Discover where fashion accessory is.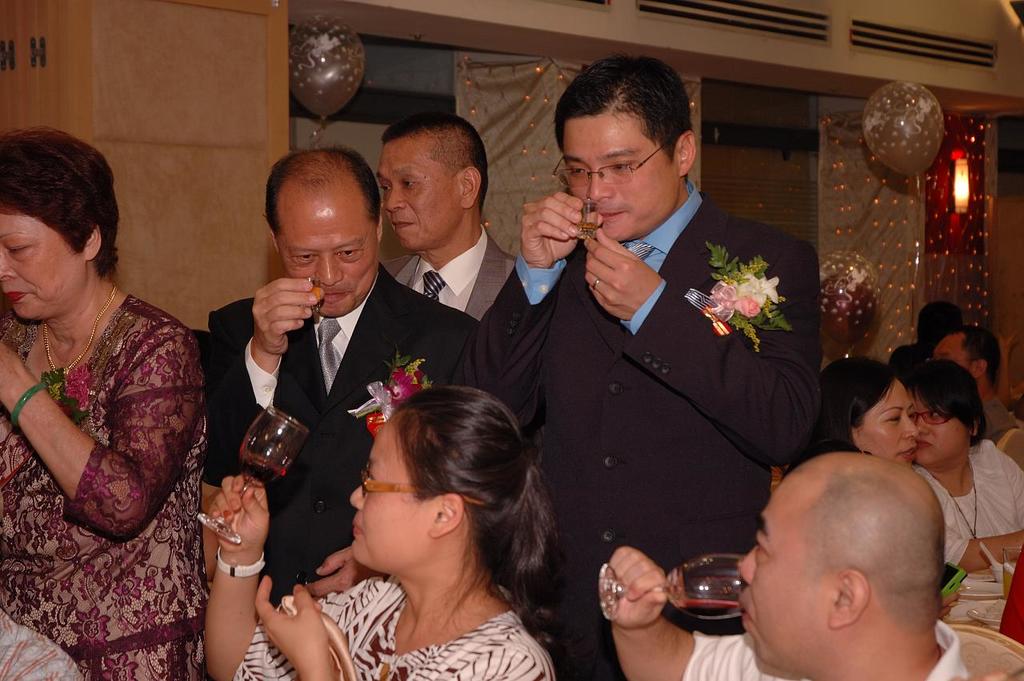
Discovered at 554,141,674,187.
